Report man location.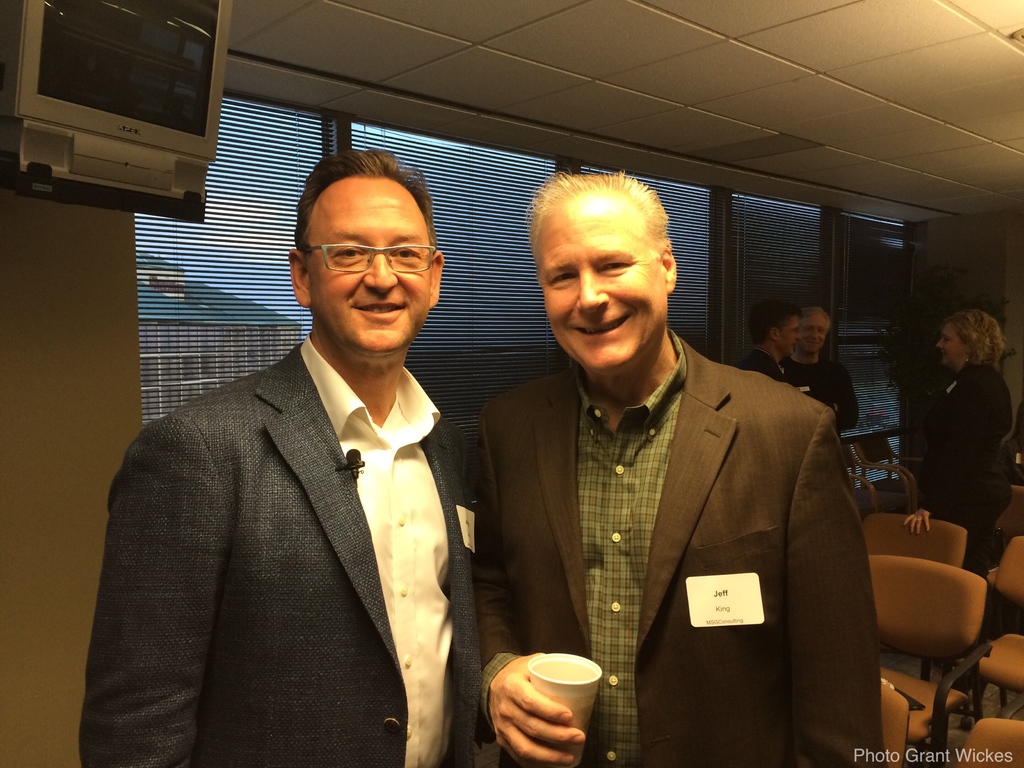
Report: x1=785 y1=309 x2=861 y2=433.
